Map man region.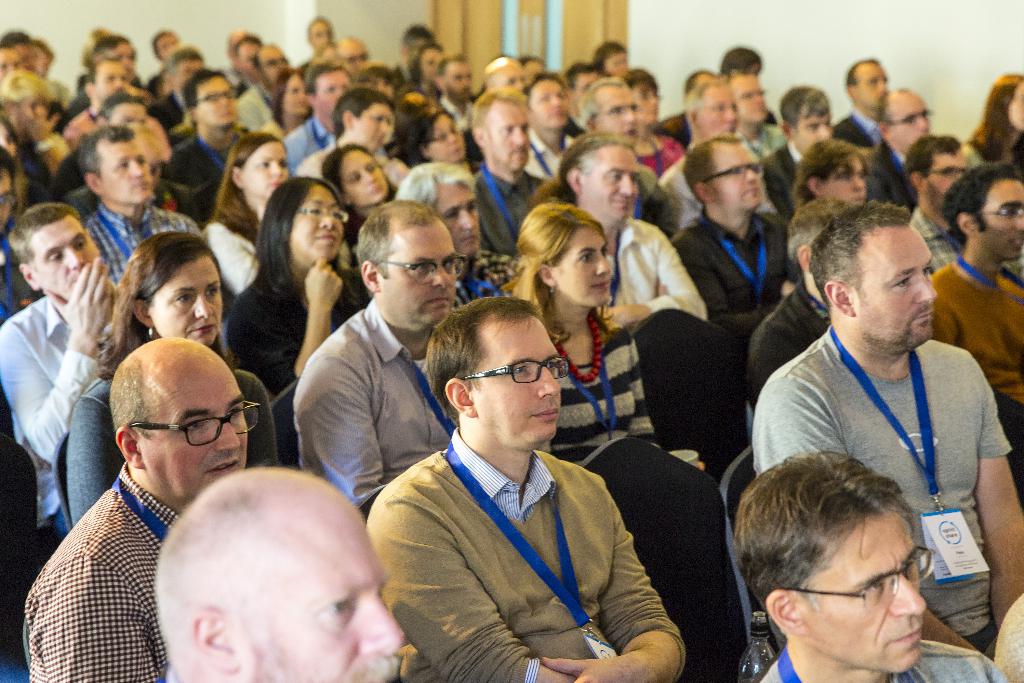
Mapped to {"left": 748, "top": 206, "right": 1016, "bottom": 635}.
